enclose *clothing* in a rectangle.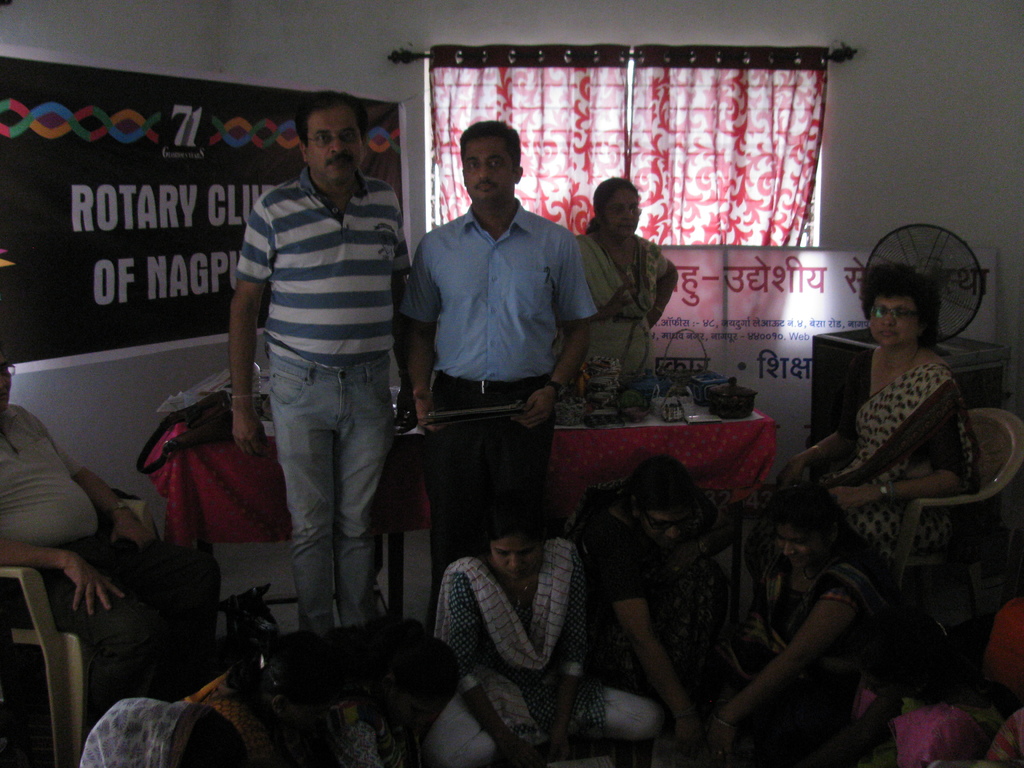
left=572, top=230, right=675, bottom=392.
